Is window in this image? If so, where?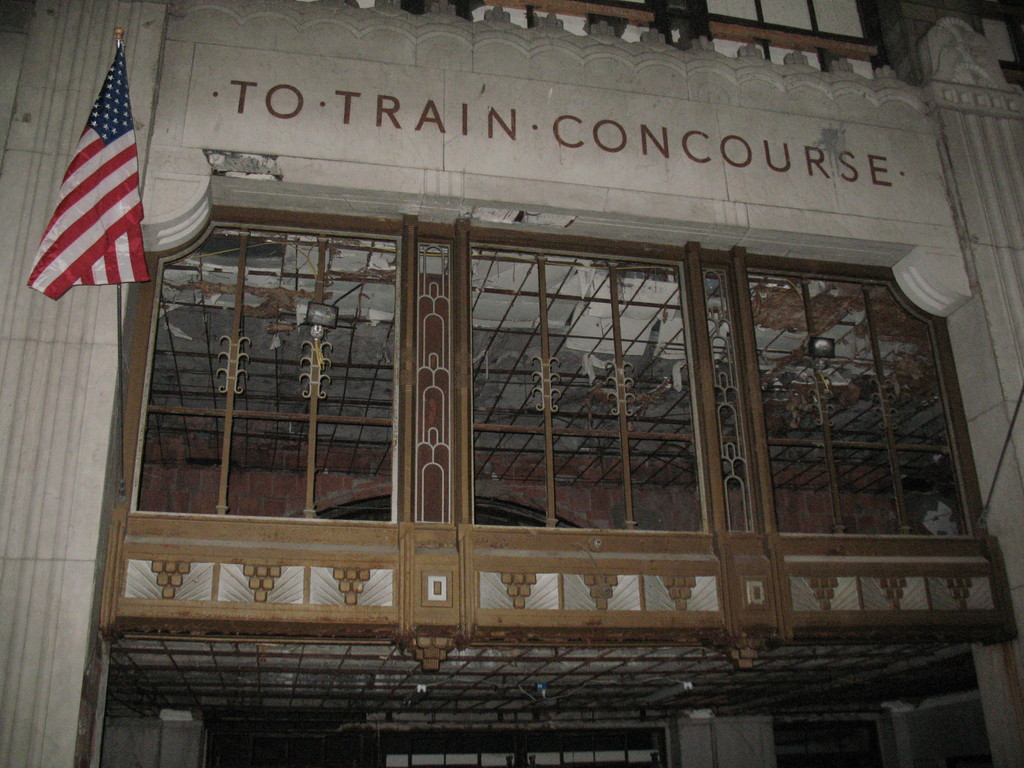
Yes, at crop(454, 219, 712, 538).
